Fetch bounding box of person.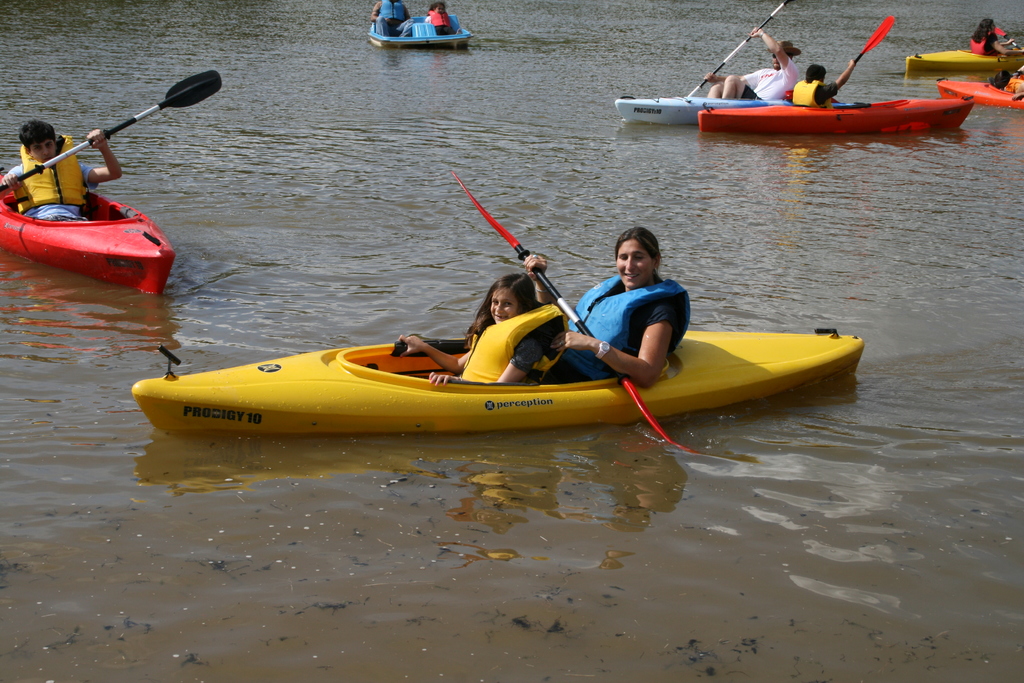
Bbox: x1=397 y1=270 x2=571 y2=385.
